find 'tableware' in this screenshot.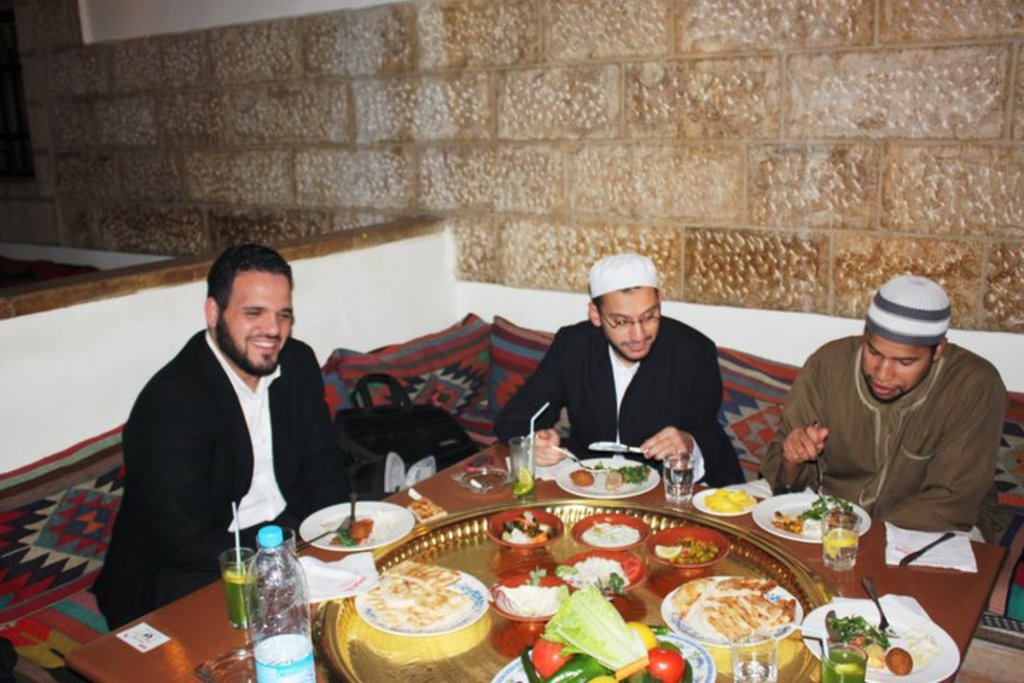
The bounding box for 'tableware' is bbox(815, 418, 828, 504).
